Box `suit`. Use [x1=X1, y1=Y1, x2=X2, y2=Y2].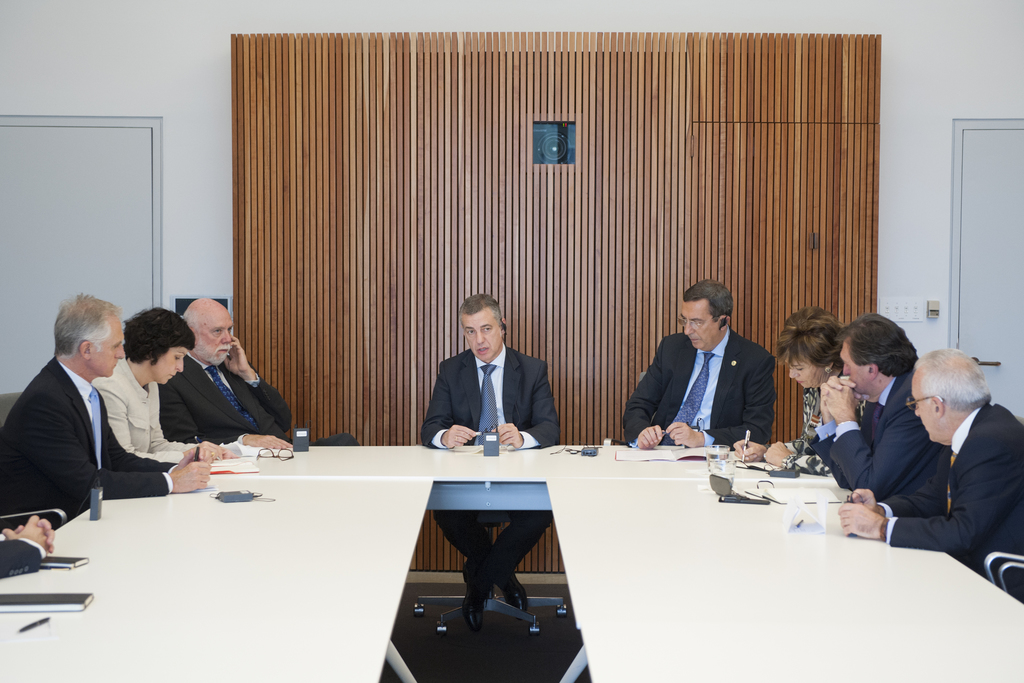
[x1=0, y1=358, x2=177, y2=532].
